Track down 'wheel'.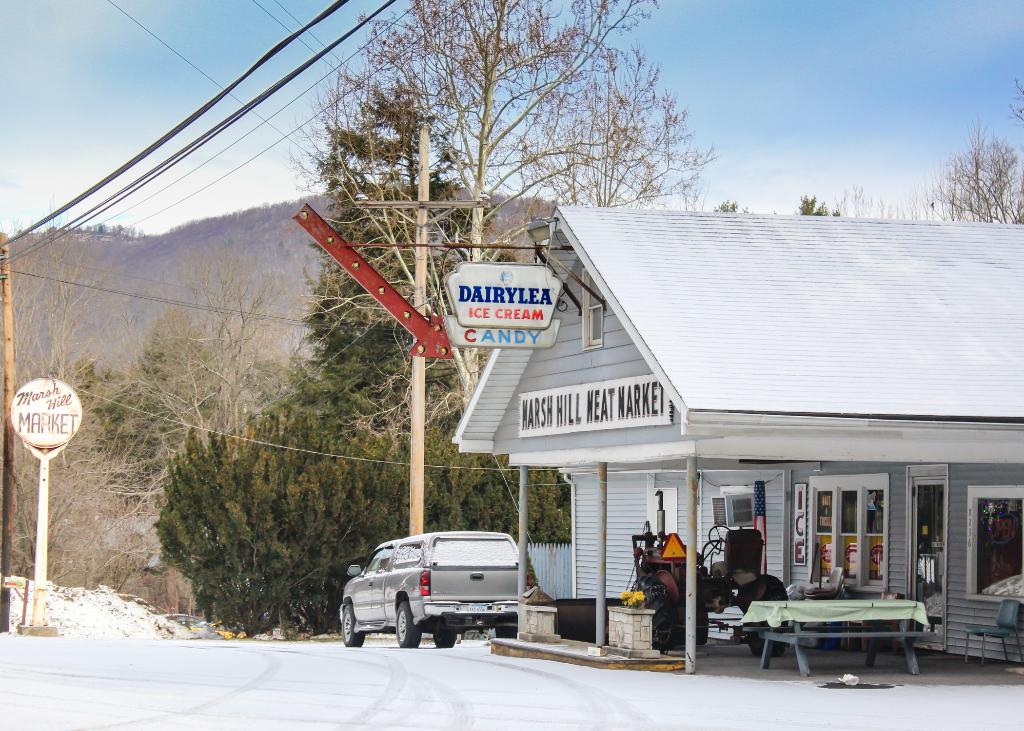
Tracked to crop(710, 525, 730, 550).
